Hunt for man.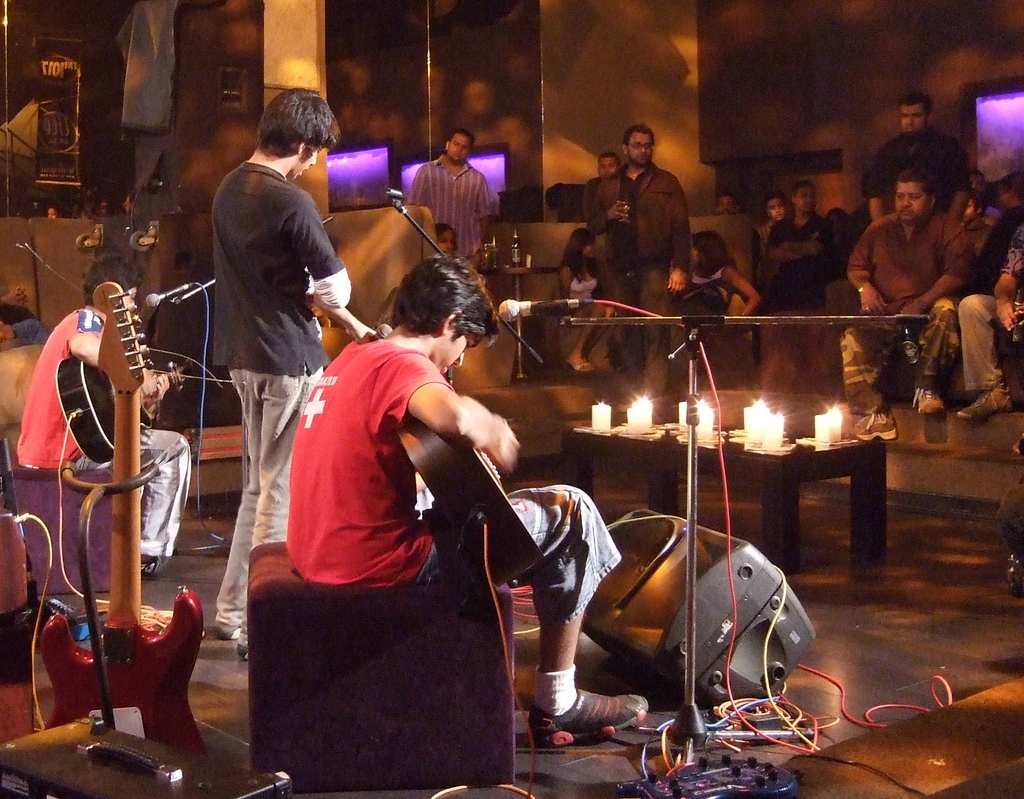
Hunted down at rect(865, 92, 975, 220).
